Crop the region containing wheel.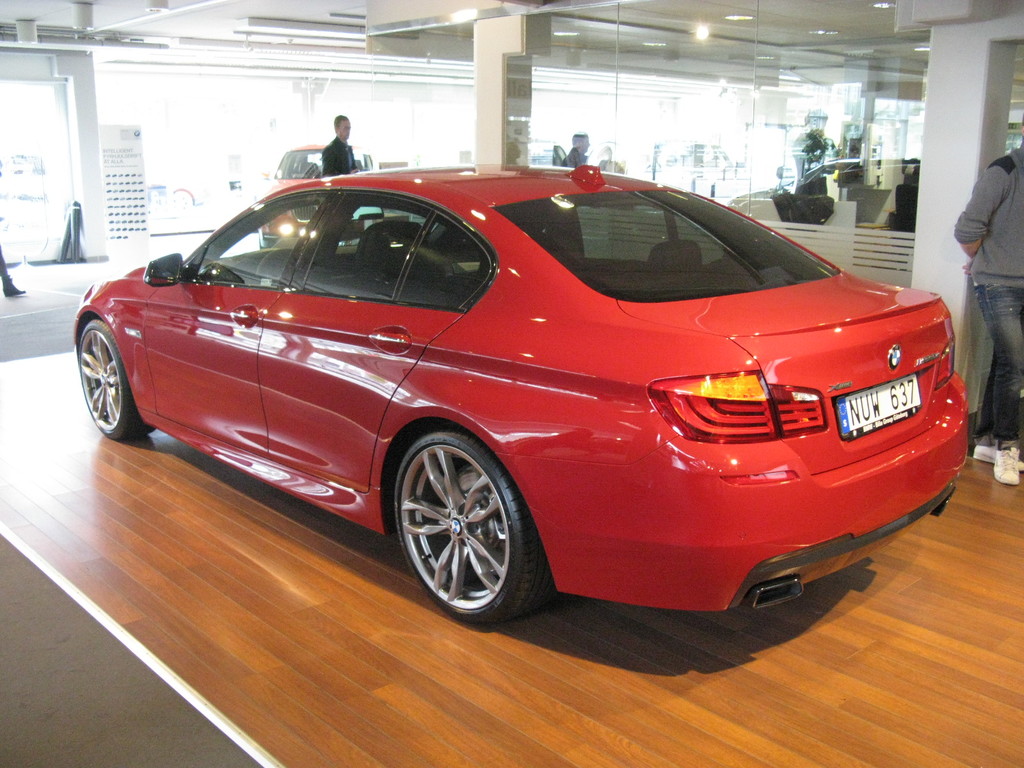
Crop region: box=[388, 431, 558, 619].
